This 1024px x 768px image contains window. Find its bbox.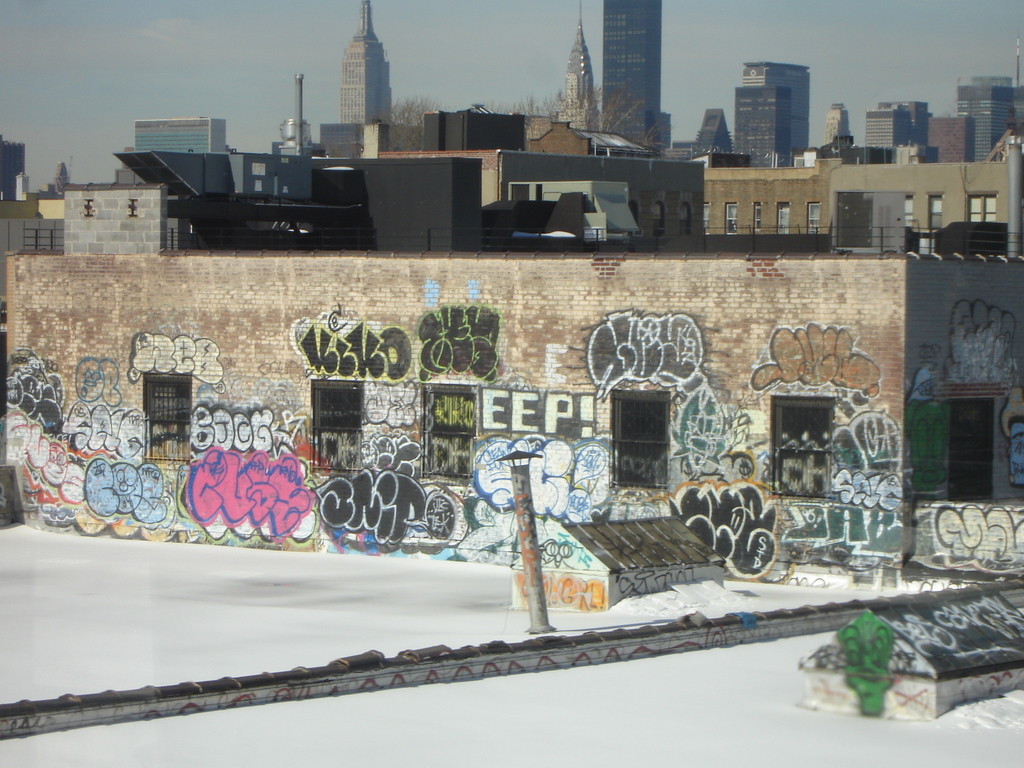
(648, 204, 664, 233).
